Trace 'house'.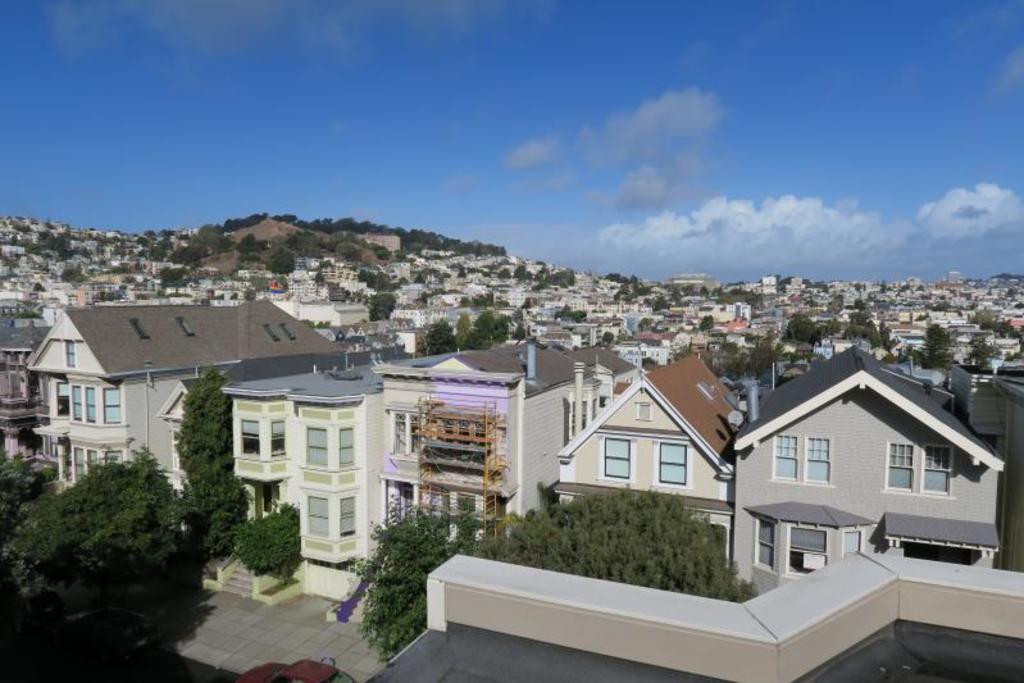
Traced to bbox=(587, 293, 640, 315).
